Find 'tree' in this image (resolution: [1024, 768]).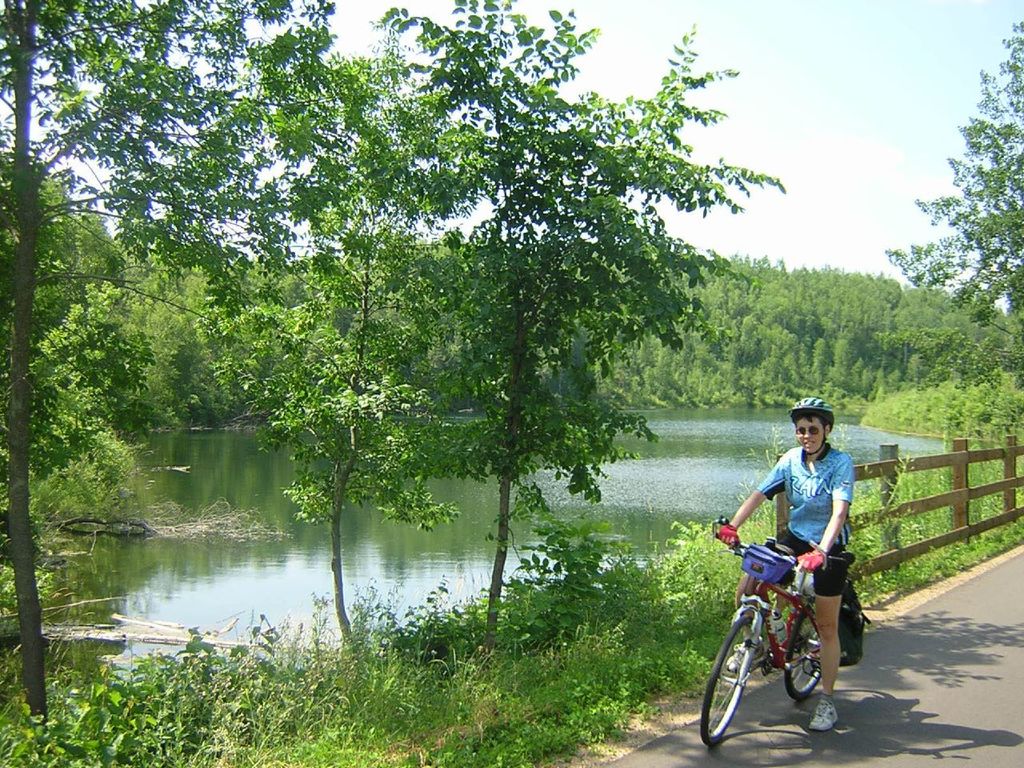
[223,34,494,636].
